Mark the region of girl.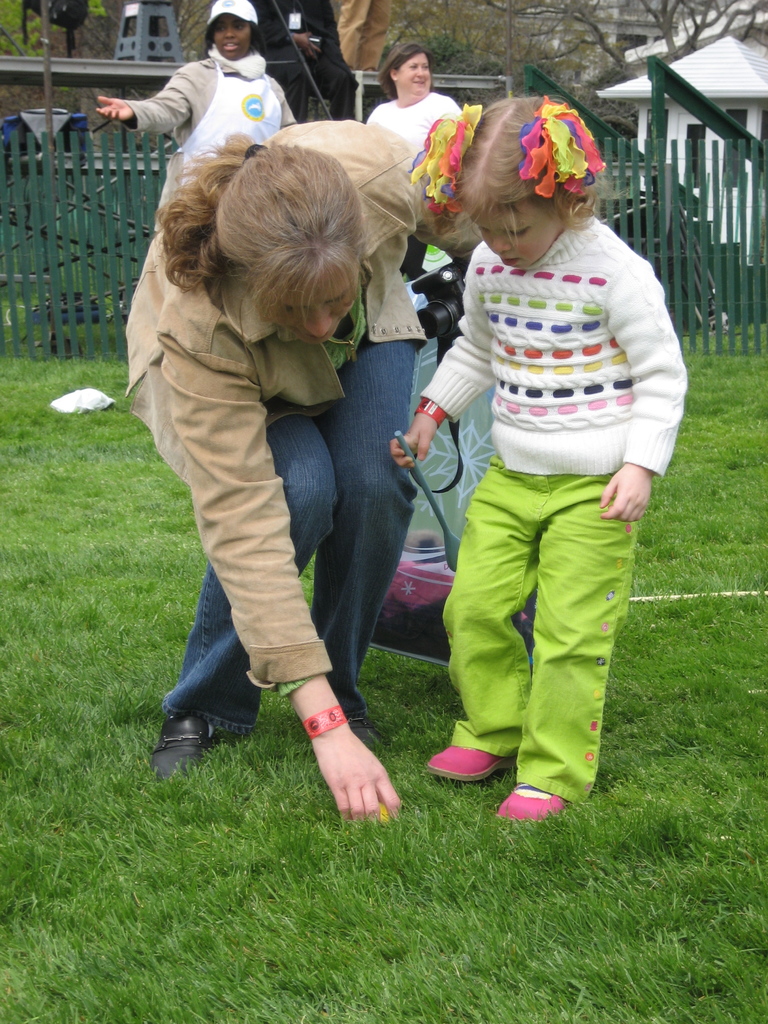
Region: (left=390, top=104, right=689, bottom=820).
